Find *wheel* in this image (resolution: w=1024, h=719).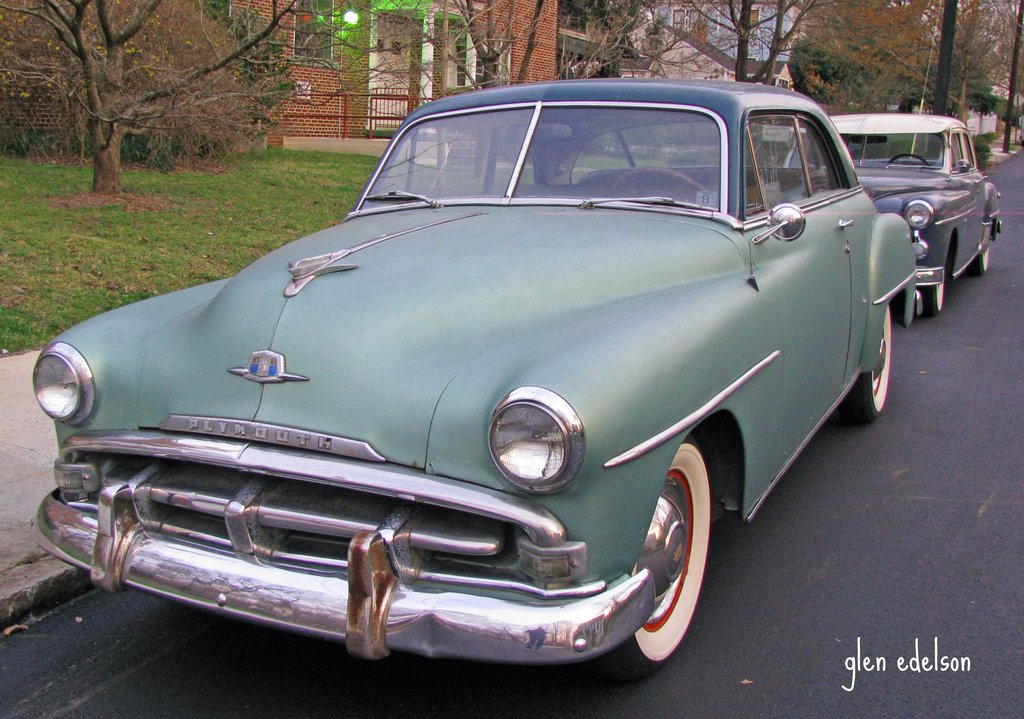
rect(918, 274, 939, 308).
